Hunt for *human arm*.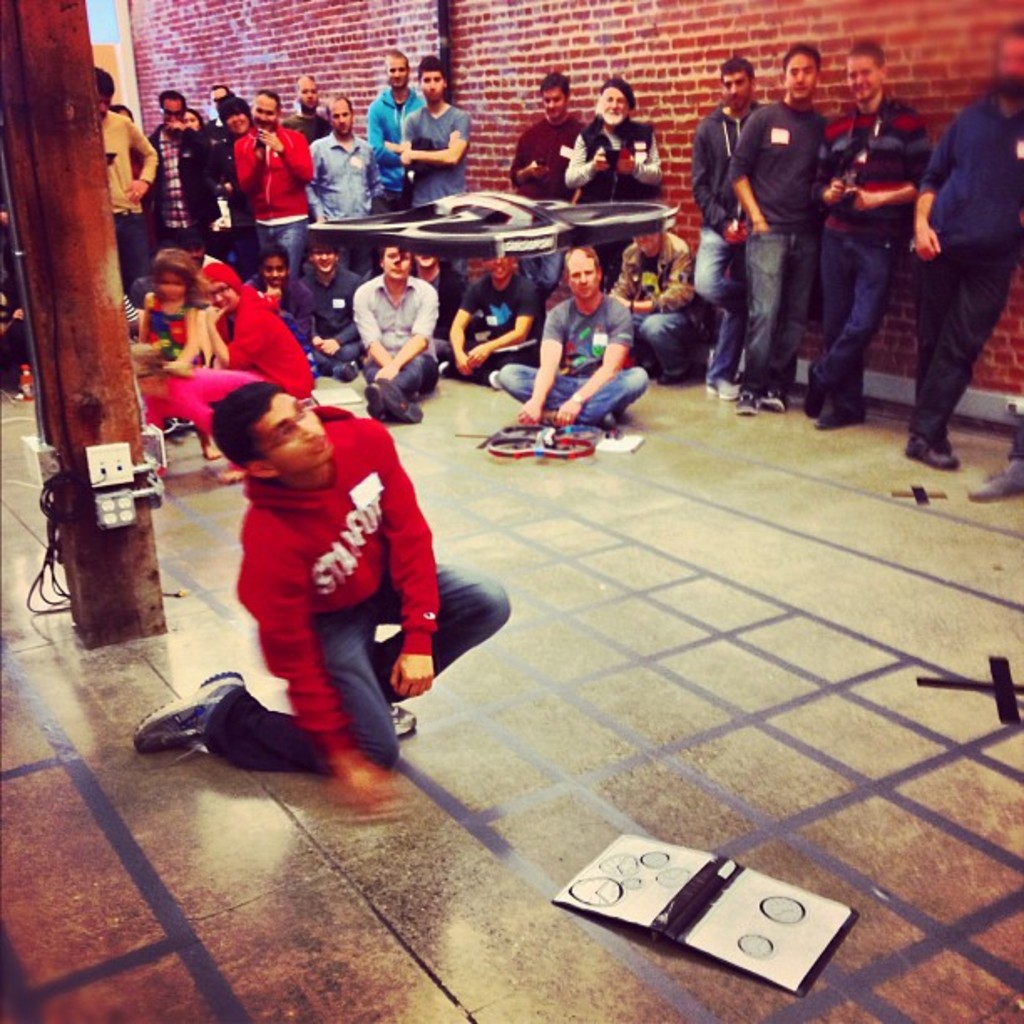
Hunted down at 611 243 691 315.
